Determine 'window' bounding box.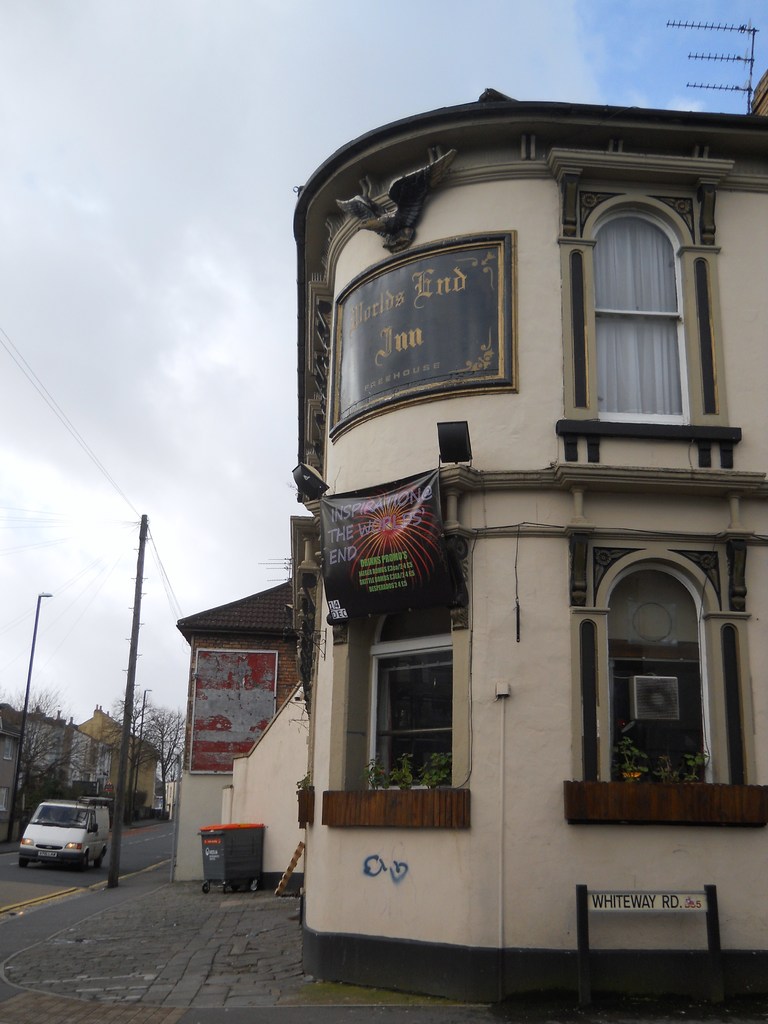
Determined: 95,743,104,764.
